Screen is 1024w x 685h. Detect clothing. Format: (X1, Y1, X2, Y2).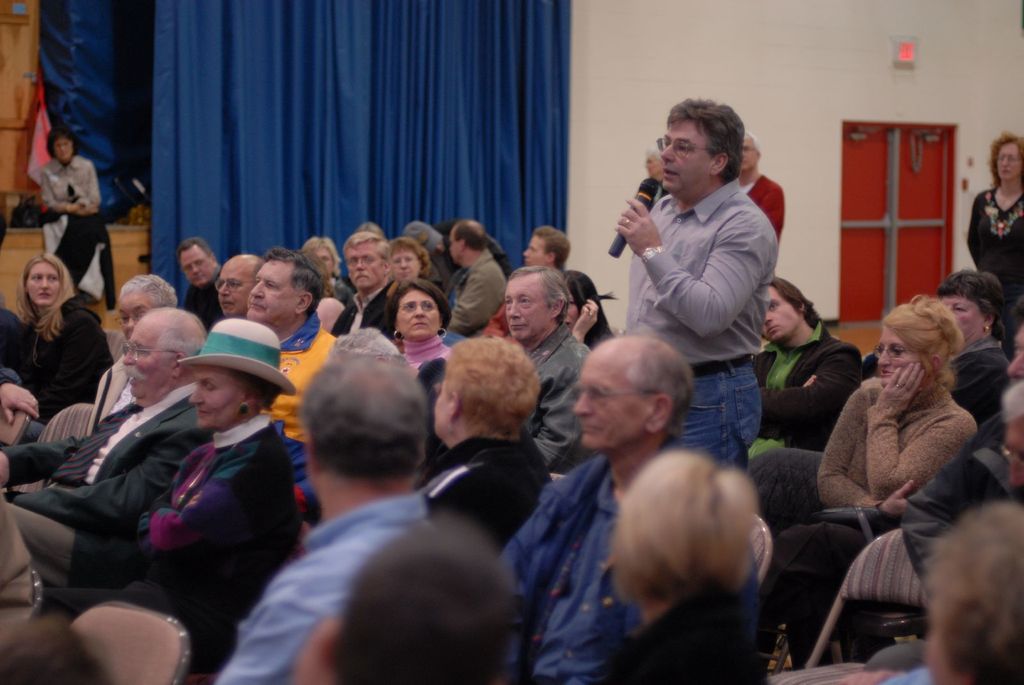
(31, 148, 106, 302).
